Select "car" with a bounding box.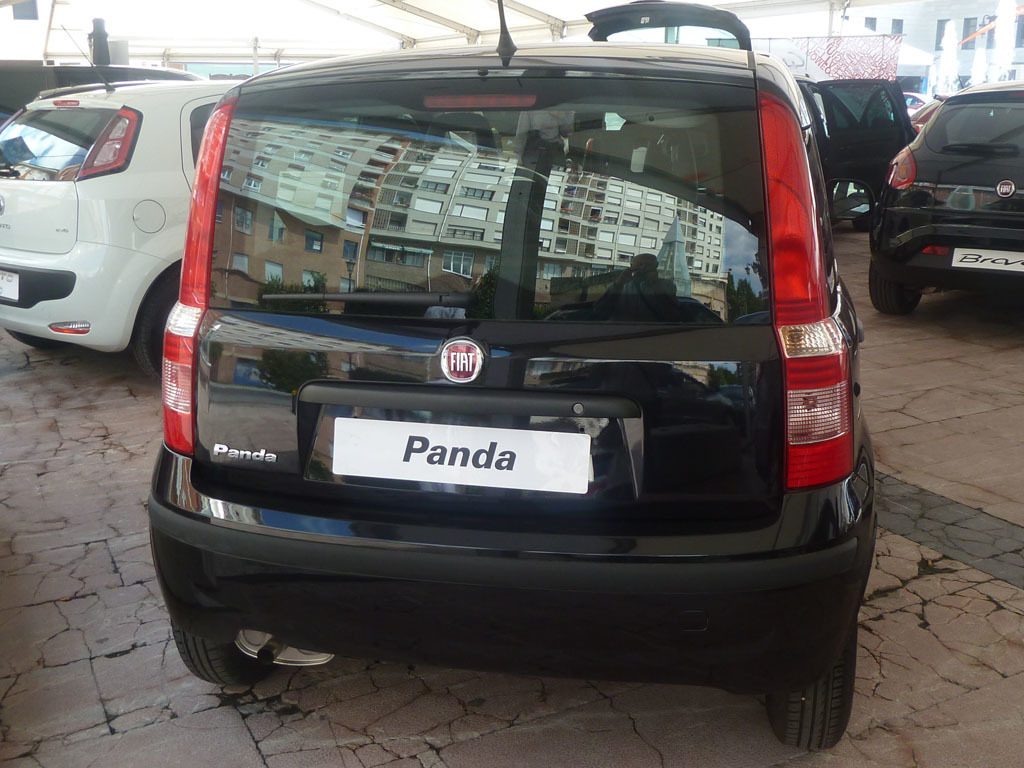
(0,23,245,379).
